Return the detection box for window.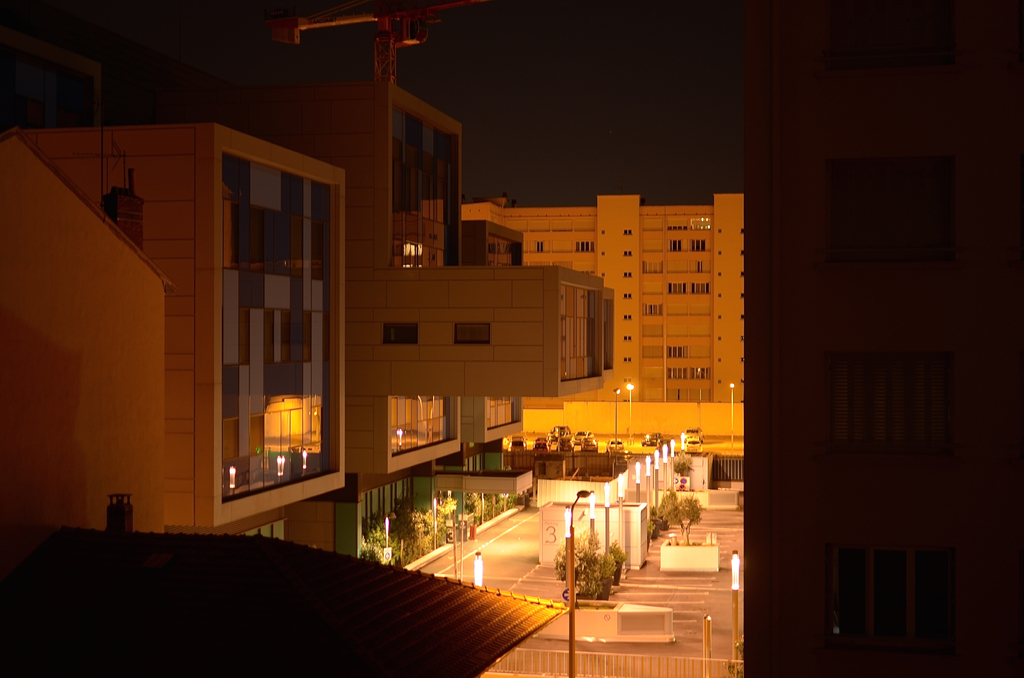
bbox(666, 345, 689, 357).
